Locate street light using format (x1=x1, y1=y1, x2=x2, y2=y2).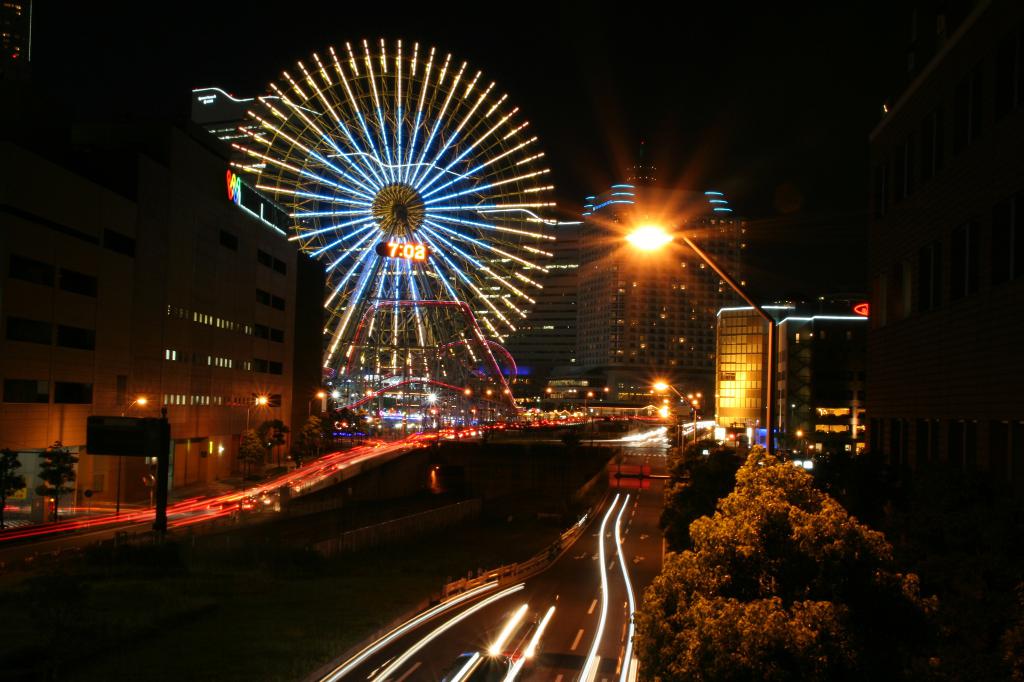
(x1=596, y1=384, x2=605, y2=416).
